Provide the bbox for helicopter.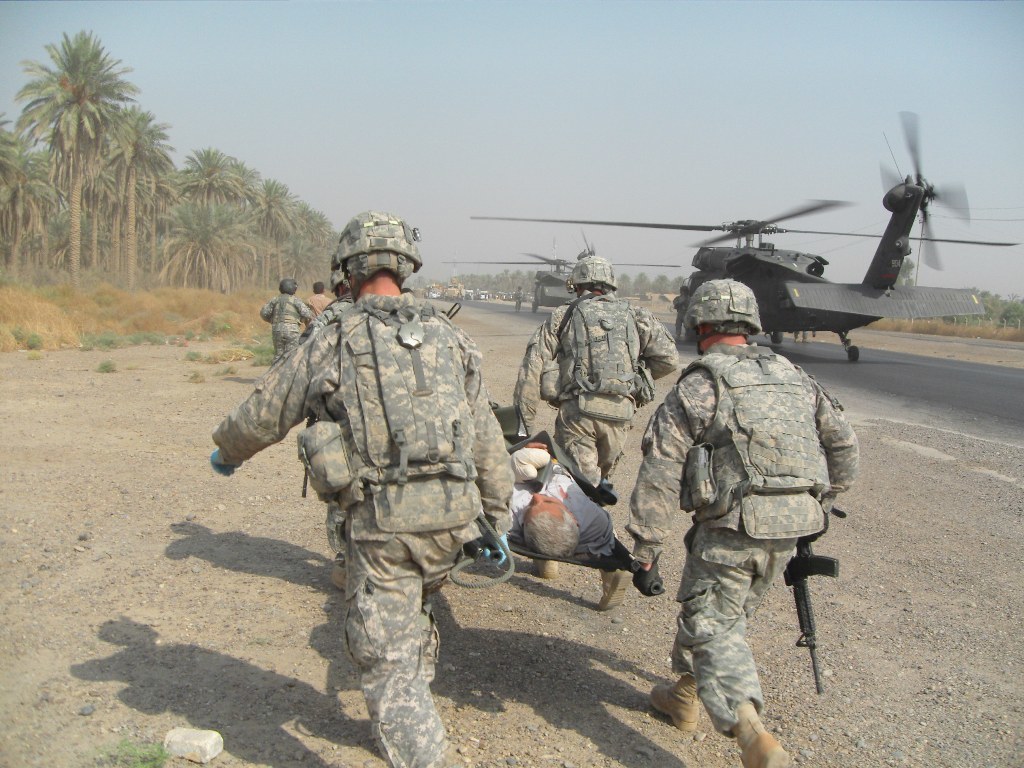
Rect(439, 250, 685, 315).
